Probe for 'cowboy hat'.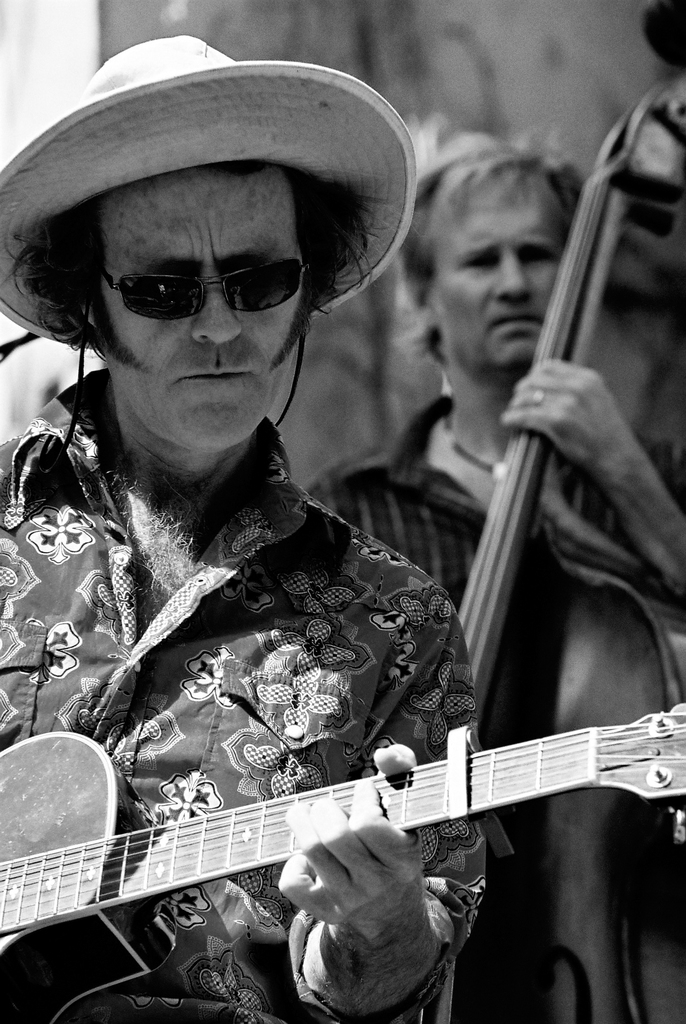
Probe result: <box>6,25,437,380</box>.
